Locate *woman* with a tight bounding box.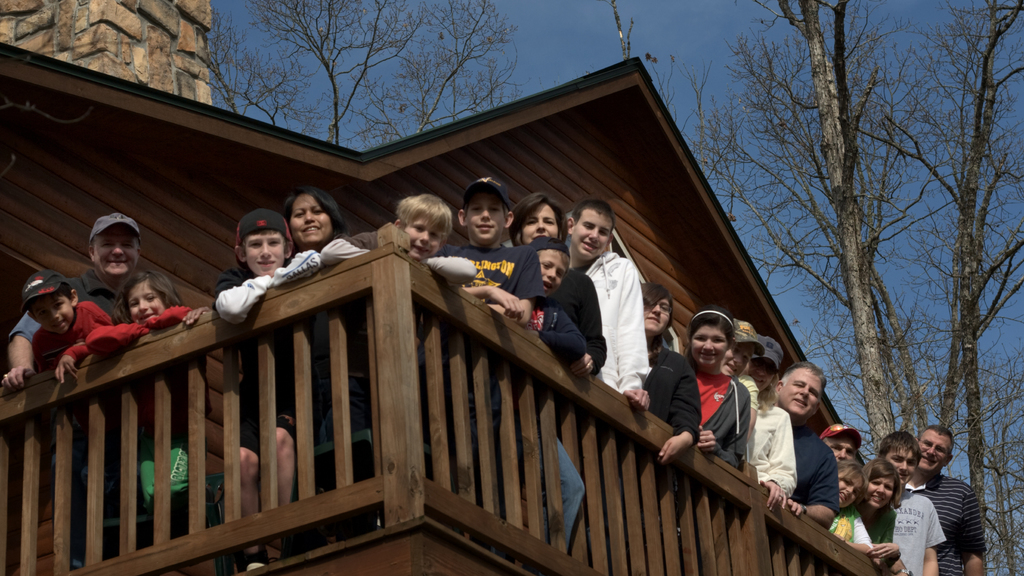
bbox=[858, 462, 909, 575].
